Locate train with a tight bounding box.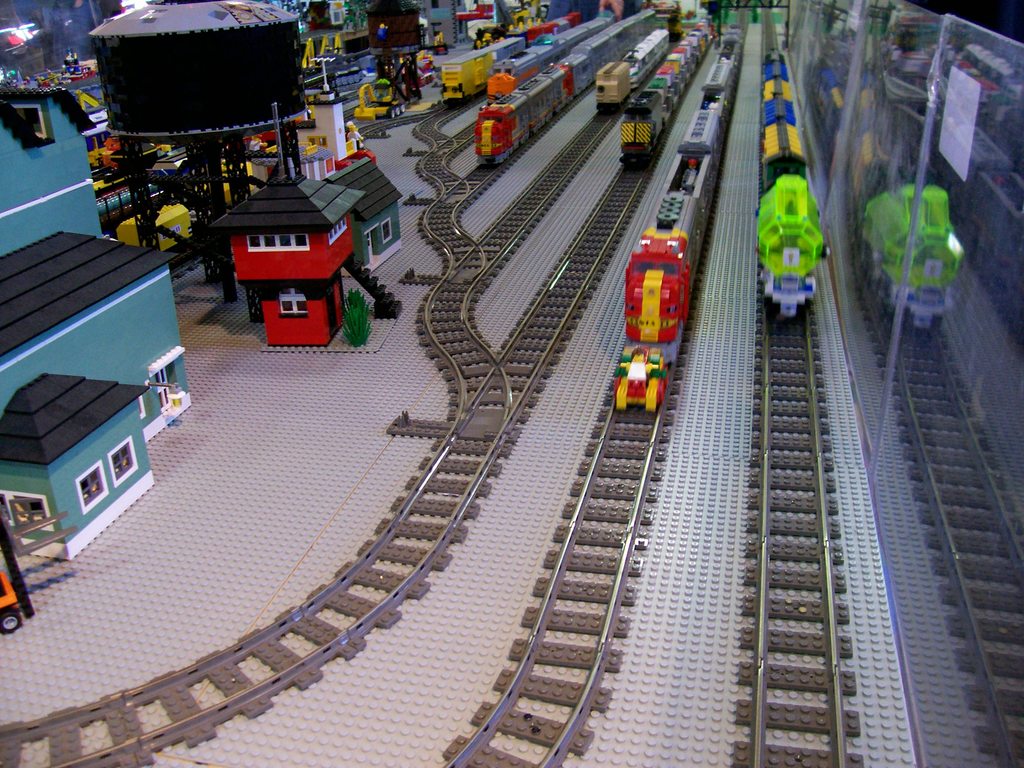
bbox=(472, 3, 652, 165).
